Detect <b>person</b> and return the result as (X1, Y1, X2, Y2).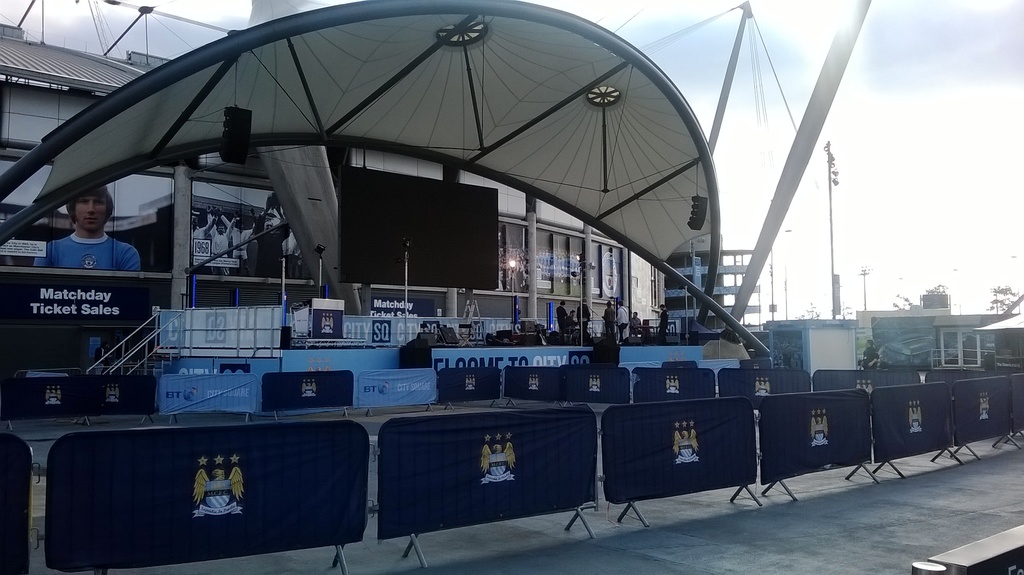
(36, 181, 132, 299).
